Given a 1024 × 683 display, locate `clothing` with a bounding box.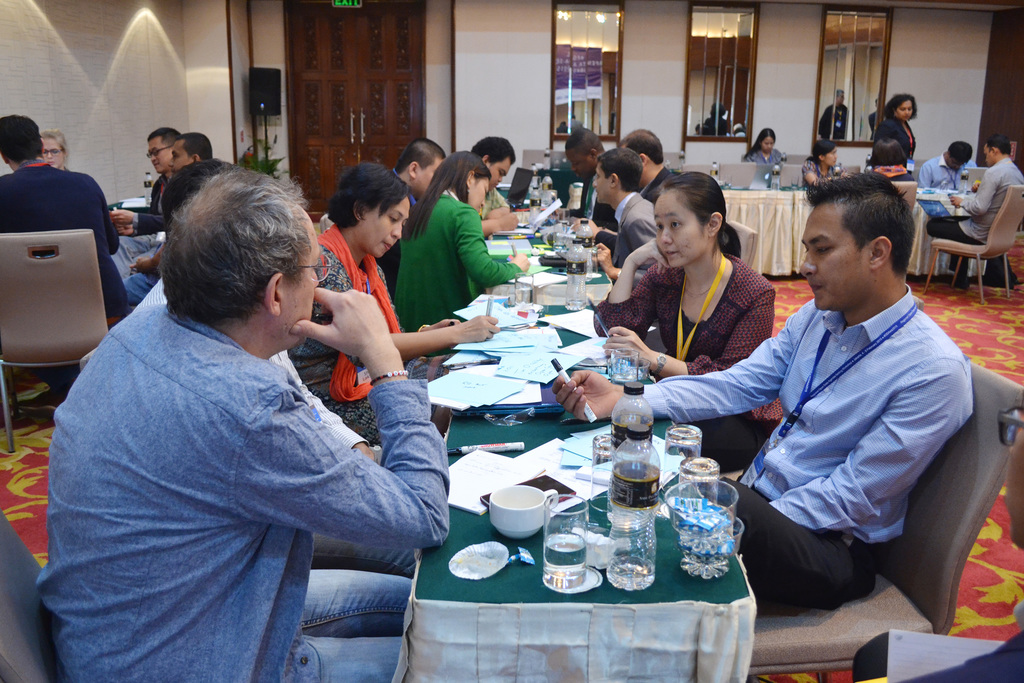
Located: 634,295,966,623.
